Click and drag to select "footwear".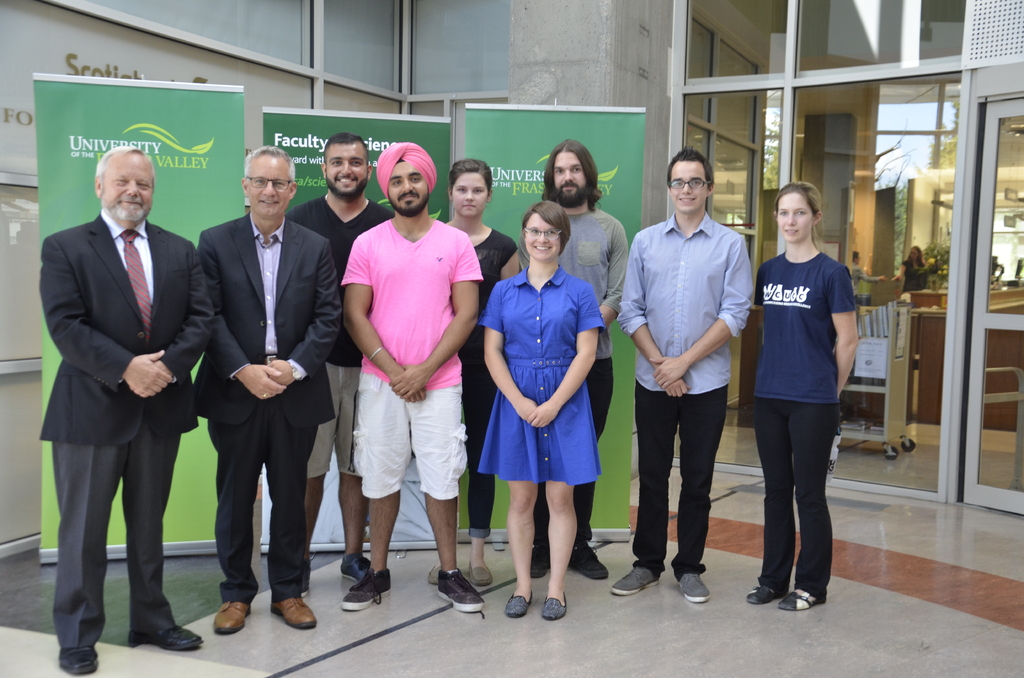
Selection: bbox=(340, 556, 371, 581).
